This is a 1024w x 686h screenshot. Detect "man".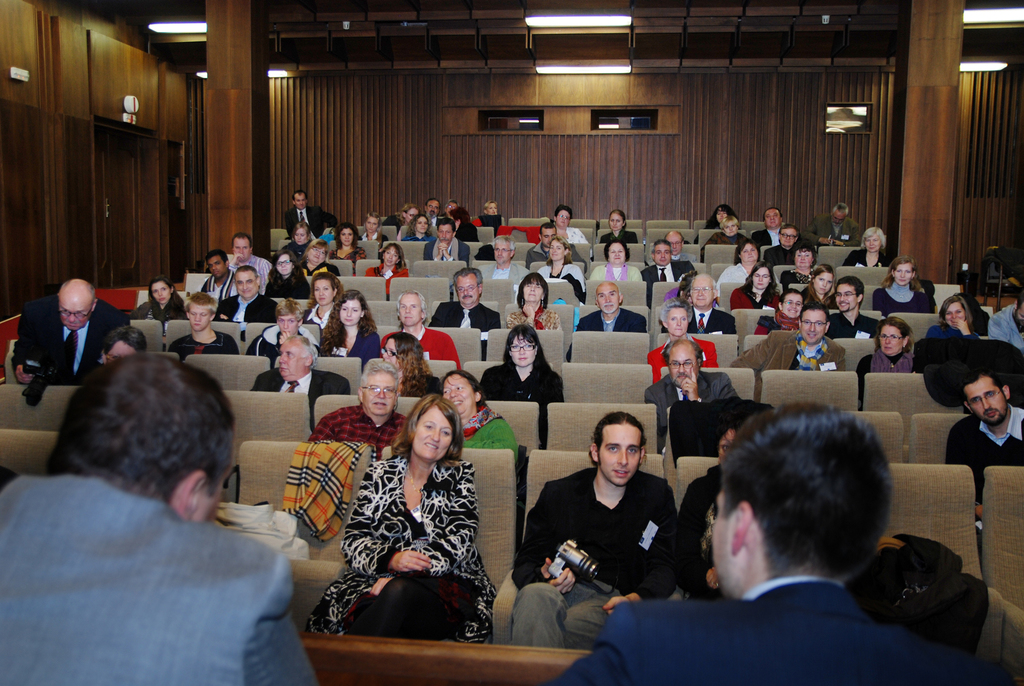
<region>200, 249, 238, 305</region>.
